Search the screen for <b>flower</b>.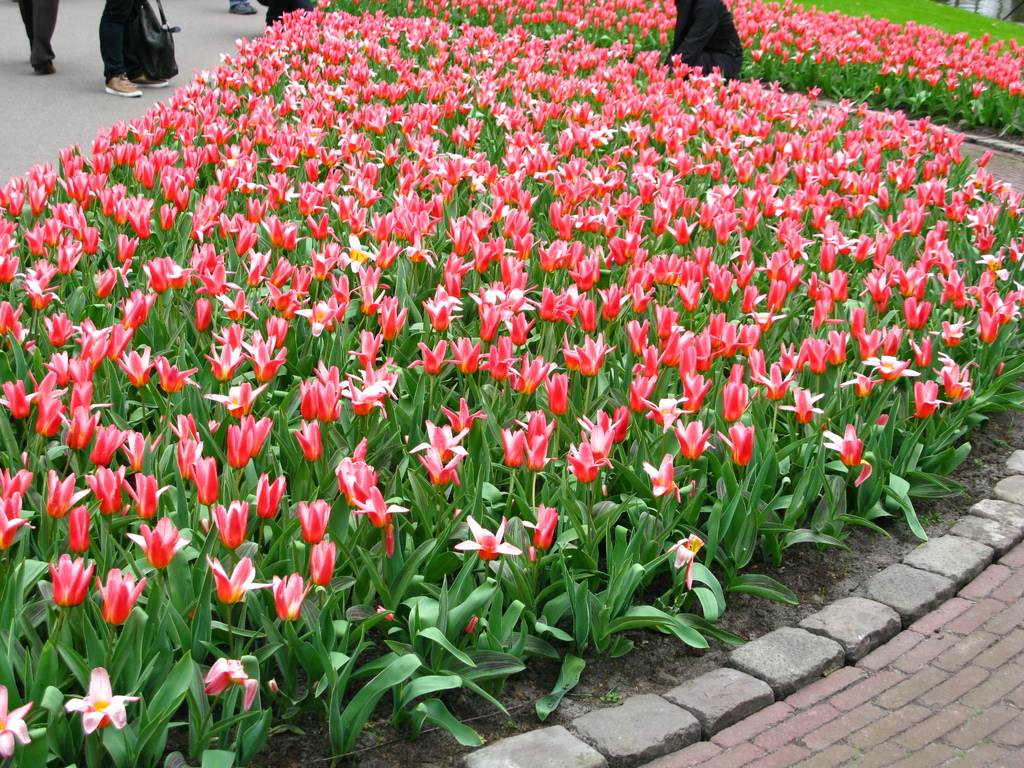
Found at {"x1": 49, "y1": 550, "x2": 95, "y2": 609}.
